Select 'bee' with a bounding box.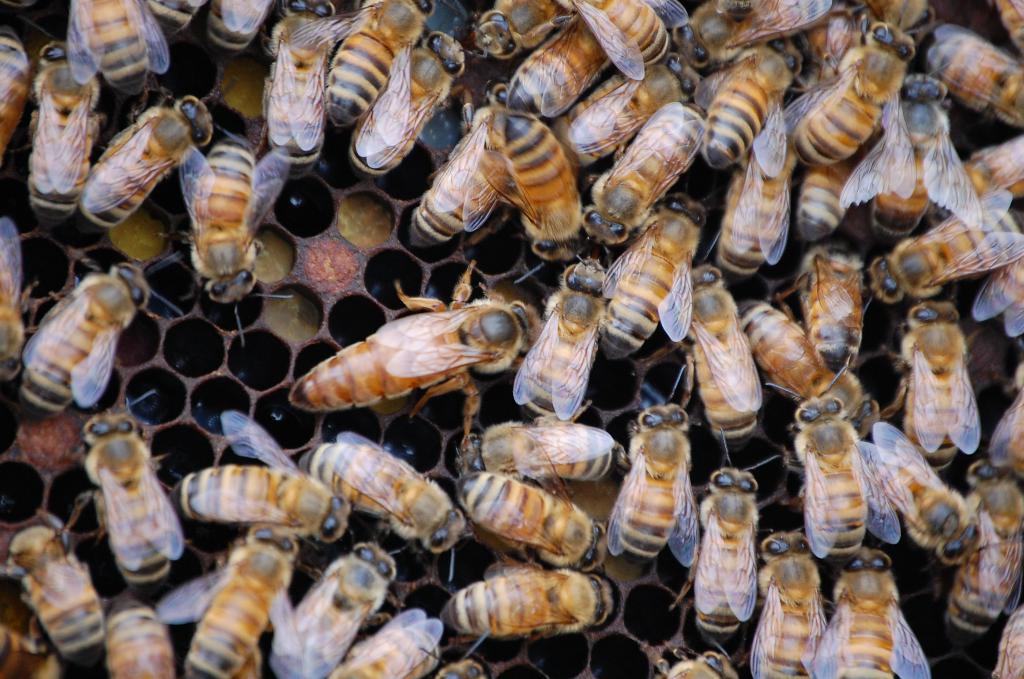
pyautogui.locateOnScreen(897, 286, 977, 482).
